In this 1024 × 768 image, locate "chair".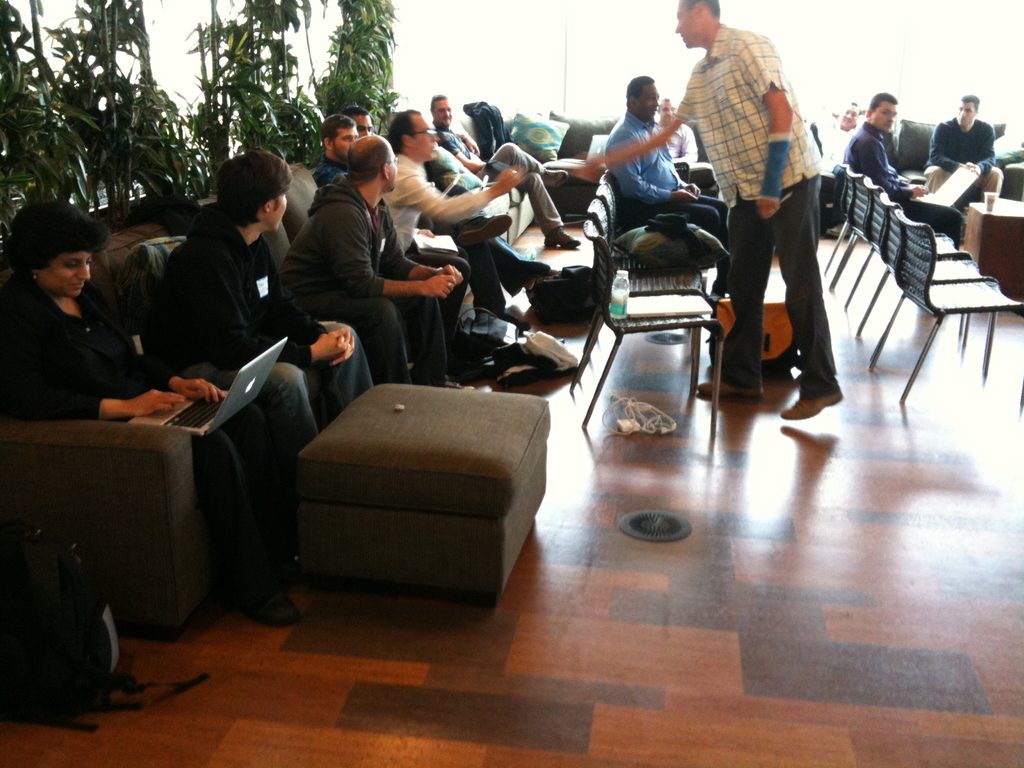
Bounding box: x1=845, y1=171, x2=950, y2=307.
